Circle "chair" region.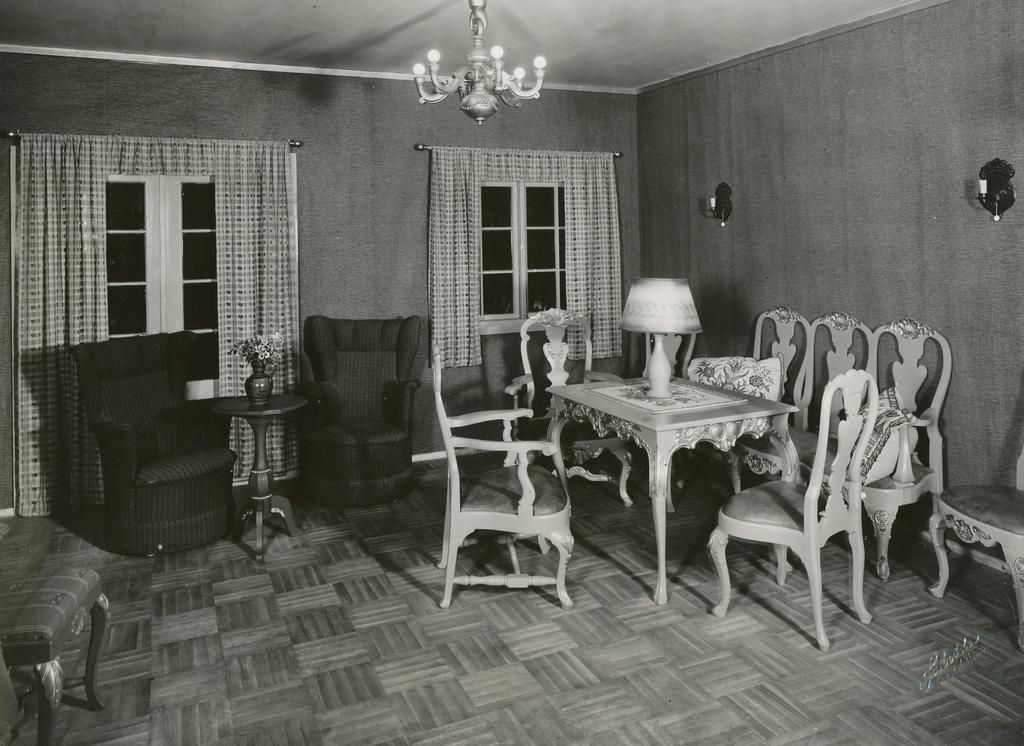
Region: 283, 320, 435, 513.
